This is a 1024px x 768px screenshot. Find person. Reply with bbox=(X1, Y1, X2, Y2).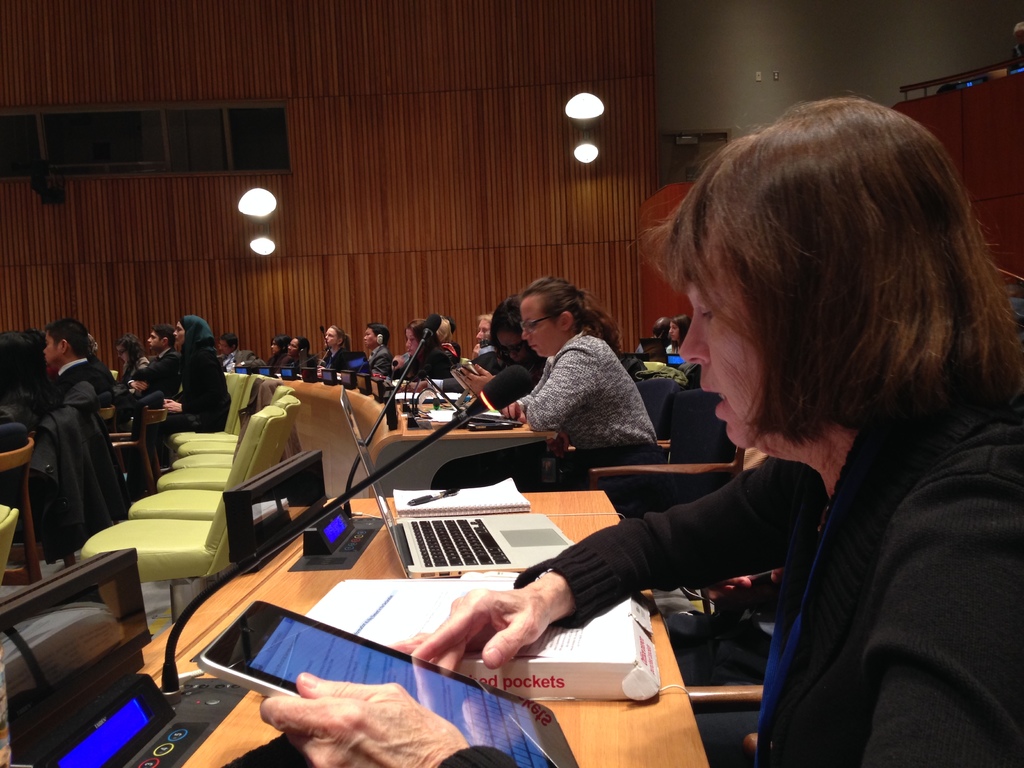
bbox=(275, 339, 321, 379).
